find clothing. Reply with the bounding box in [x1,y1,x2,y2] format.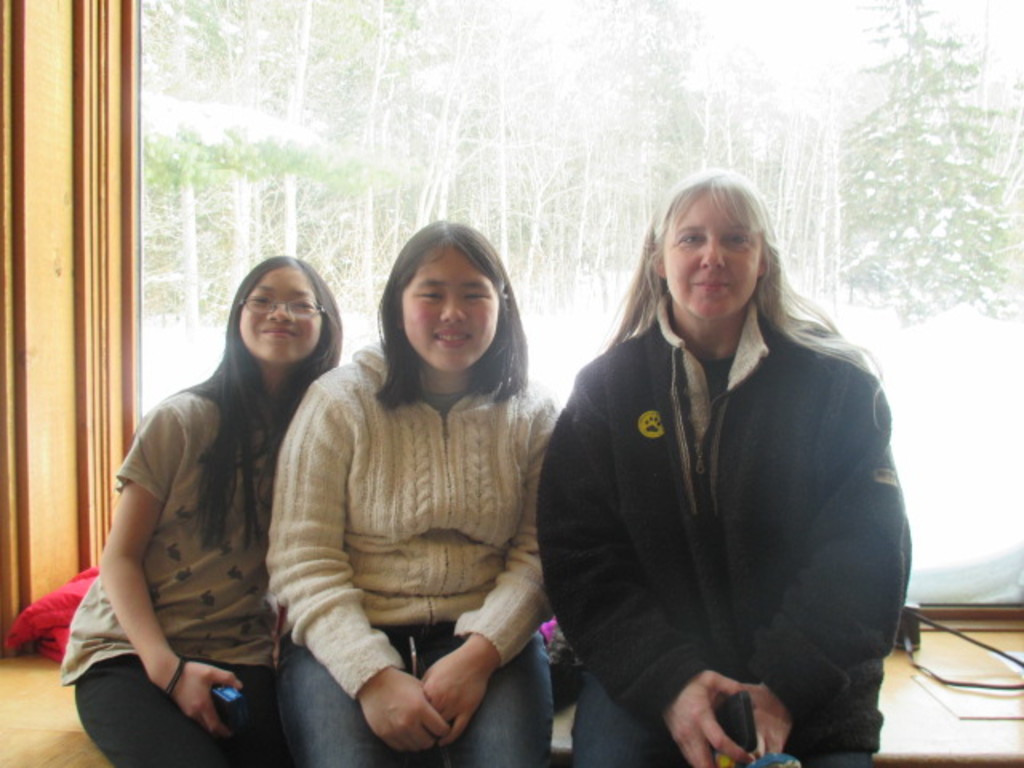
[403,245,502,376].
